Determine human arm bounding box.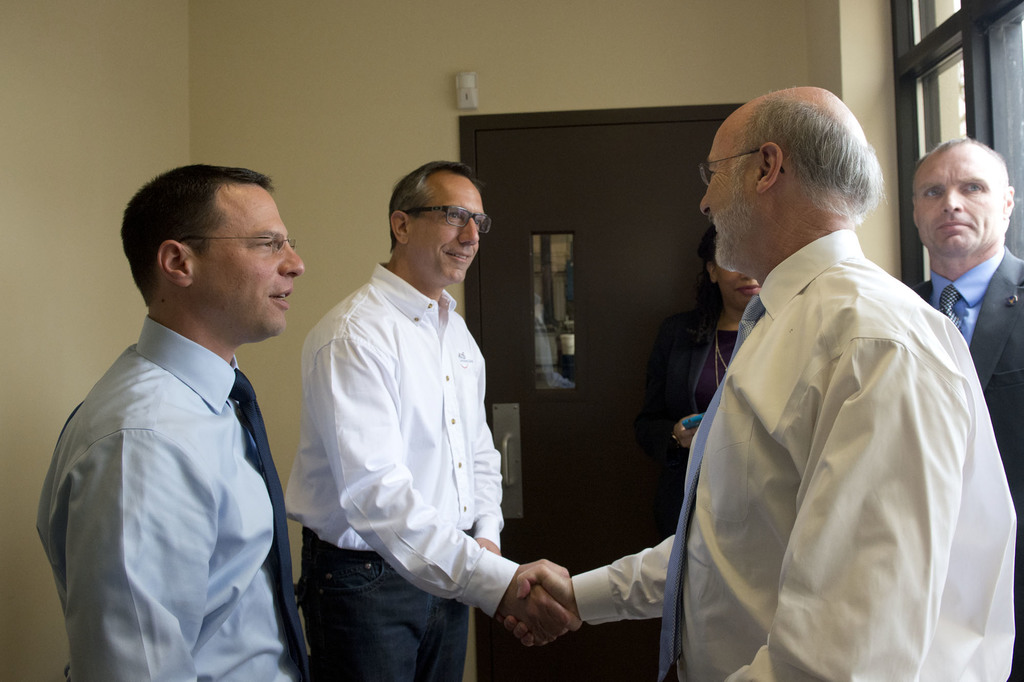
Determined: [left=628, top=322, right=706, bottom=456].
